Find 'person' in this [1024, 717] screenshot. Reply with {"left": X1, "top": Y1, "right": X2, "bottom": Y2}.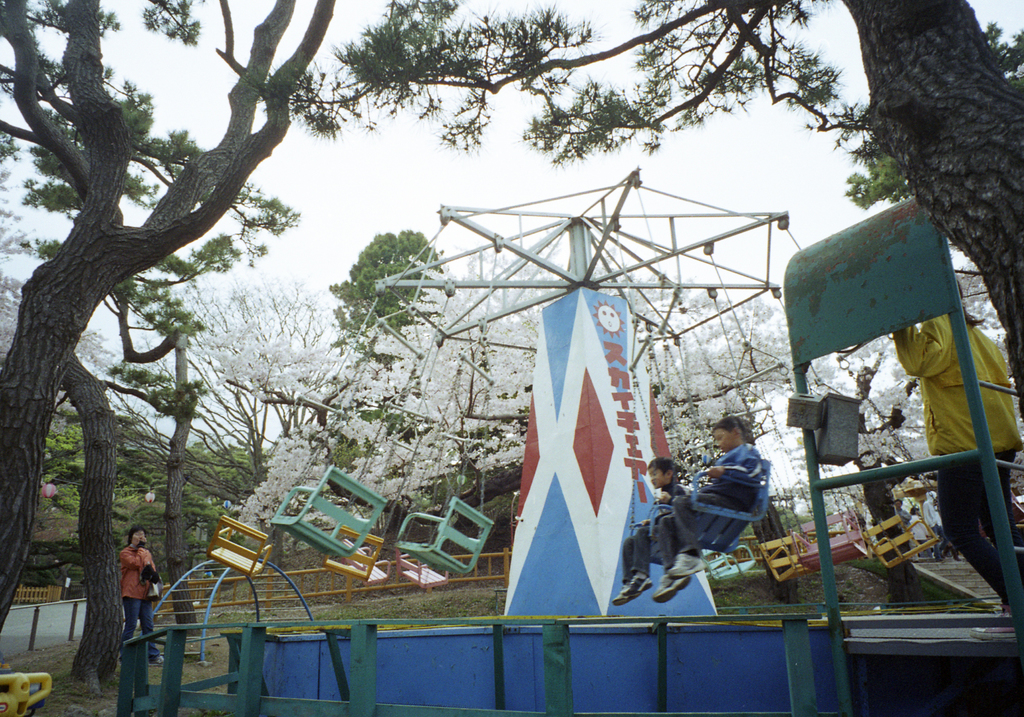
{"left": 650, "top": 416, "right": 764, "bottom": 601}.
